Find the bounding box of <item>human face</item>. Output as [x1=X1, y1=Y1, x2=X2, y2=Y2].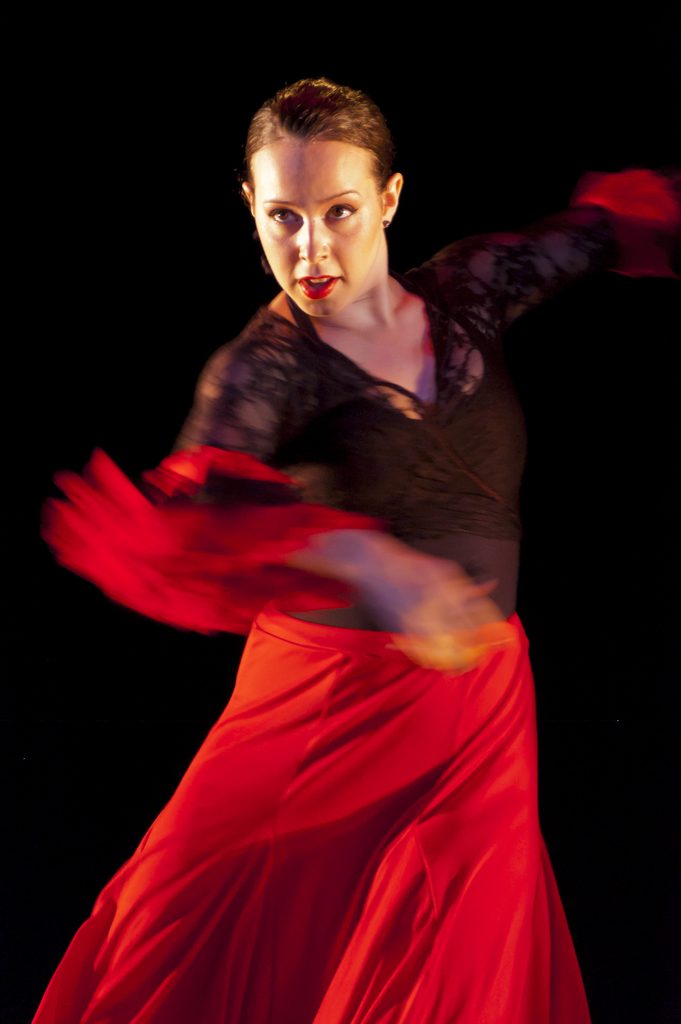
[x1=249, y1=139, x2=384, y2=317].
